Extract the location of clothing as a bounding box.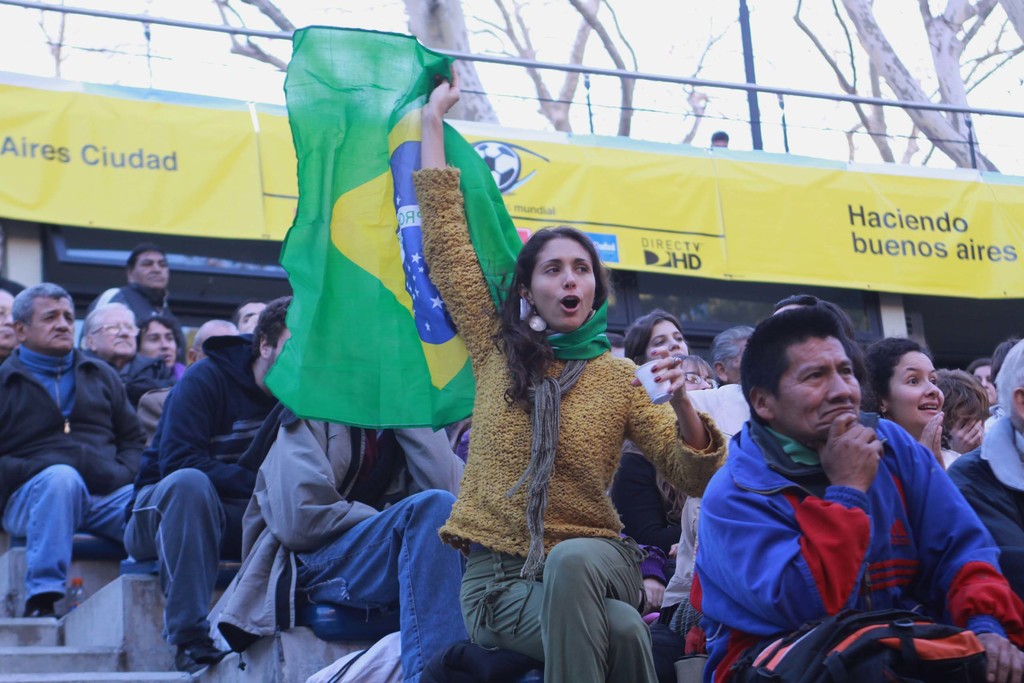
x1=218, y1=411, x2=468, y2=682.
